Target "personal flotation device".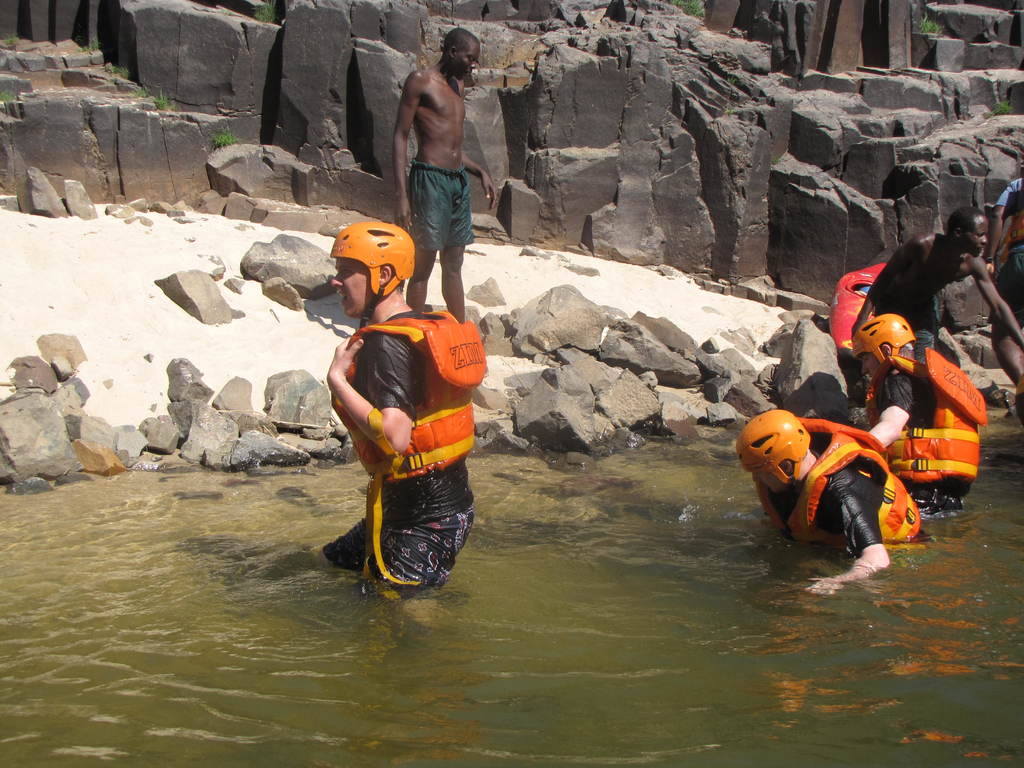
Target region: 756/417/916/554.
